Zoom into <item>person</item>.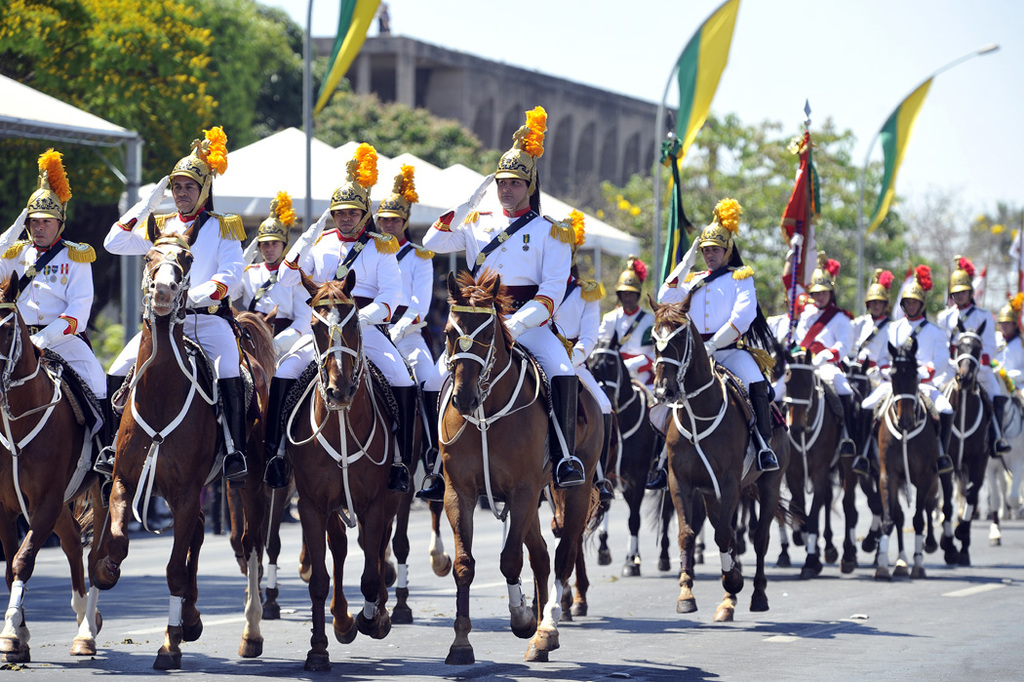
Zoom target: bbox(105, 140, 246, 481).
